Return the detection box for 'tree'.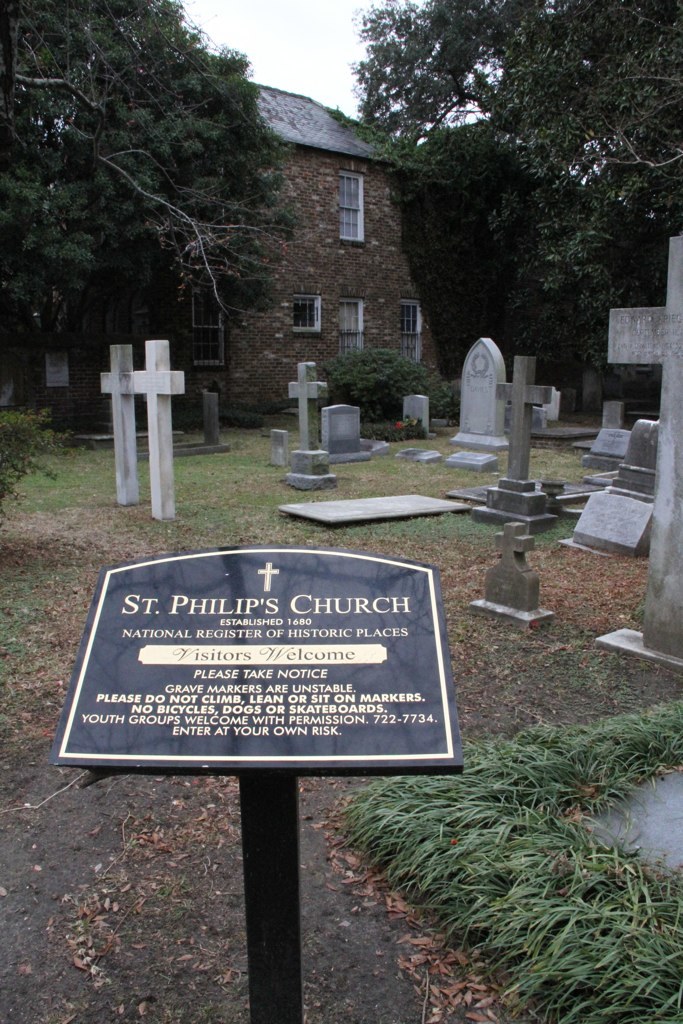
detection(0, 0, 315, 346).
